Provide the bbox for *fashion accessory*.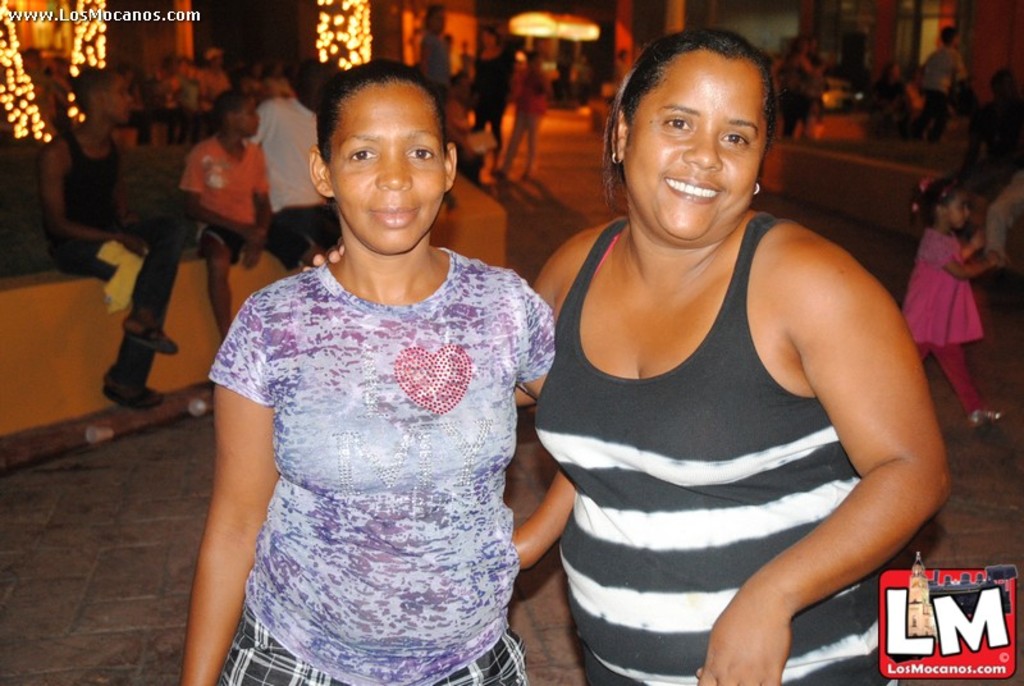
[left=108, top=388, right=159, bottom=407].
